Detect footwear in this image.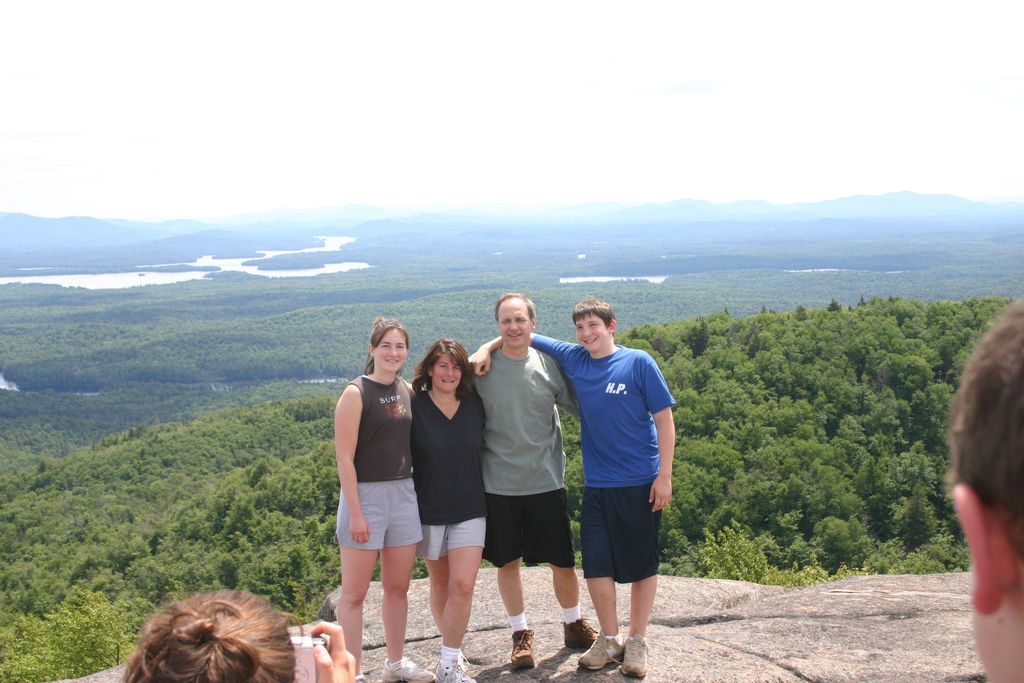
Detection: region(576, 631, 626, 673).
